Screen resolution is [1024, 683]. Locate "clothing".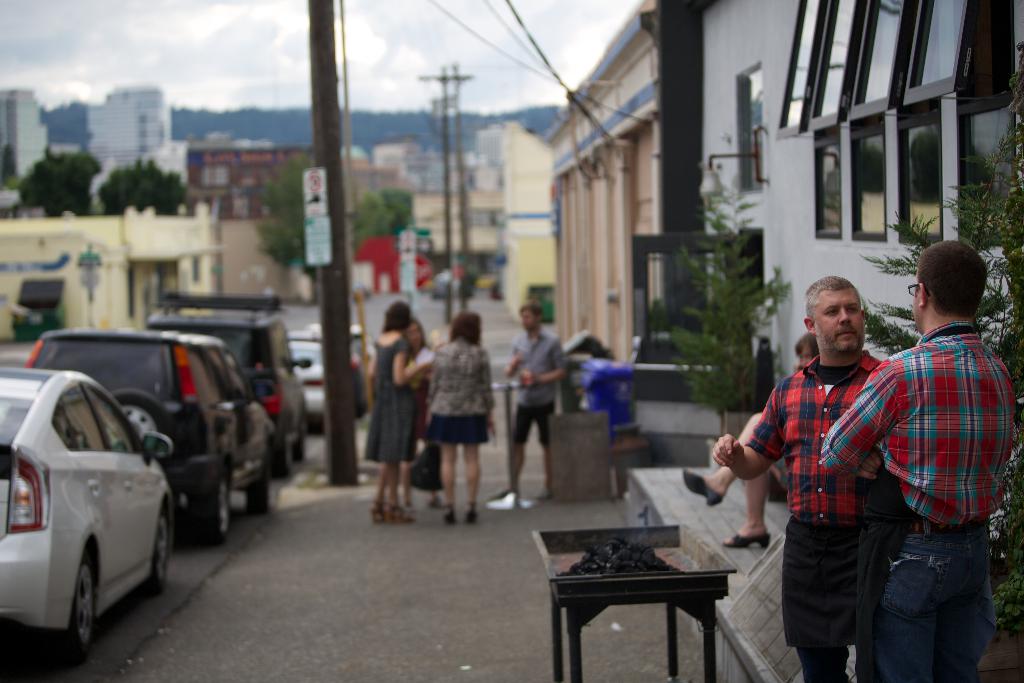
Rect(859, 275, 1003, 634).
